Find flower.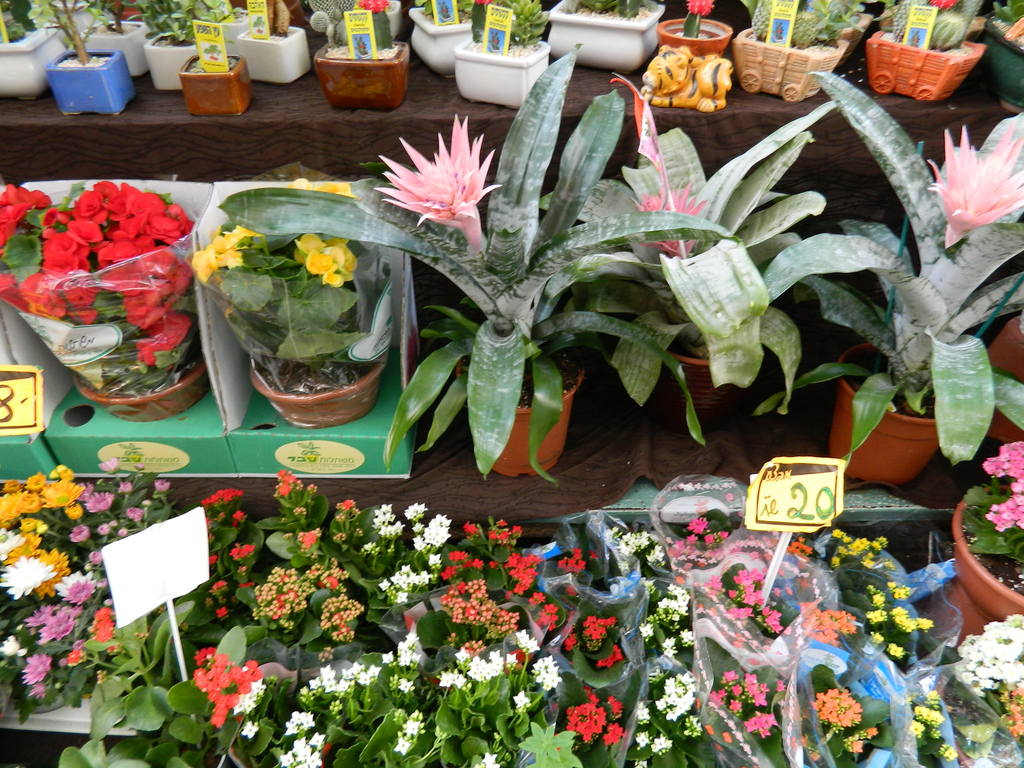
(left=922, top=118, right=1023, bottom=252).
